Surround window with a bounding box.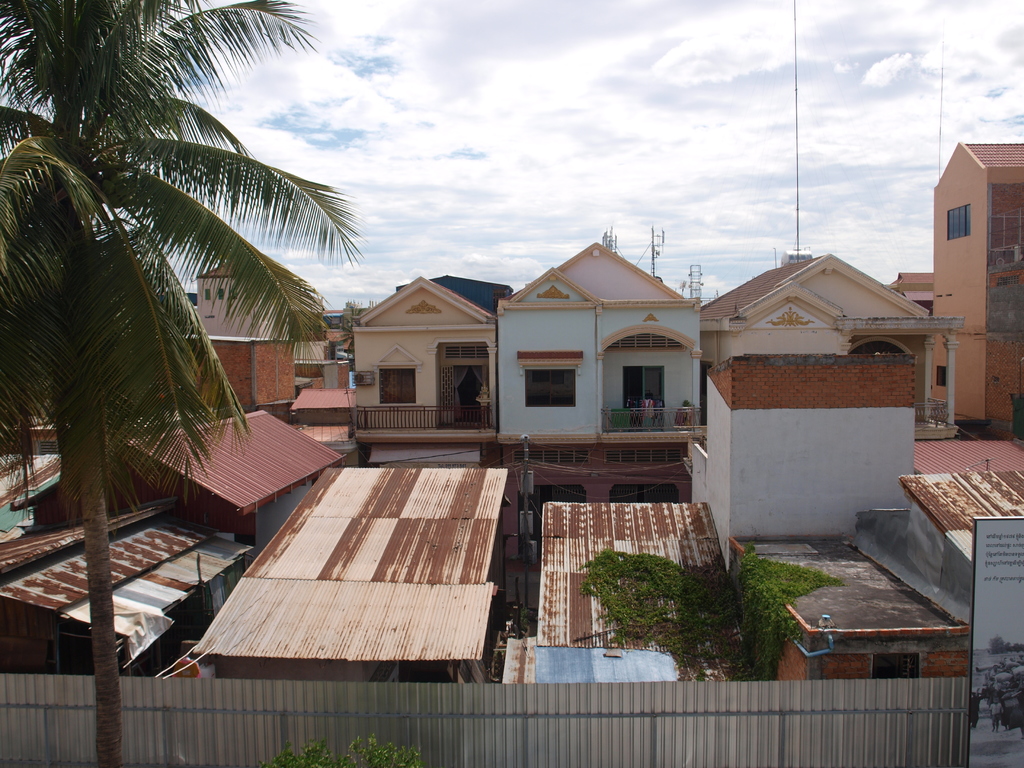
[527,368,575,408].
